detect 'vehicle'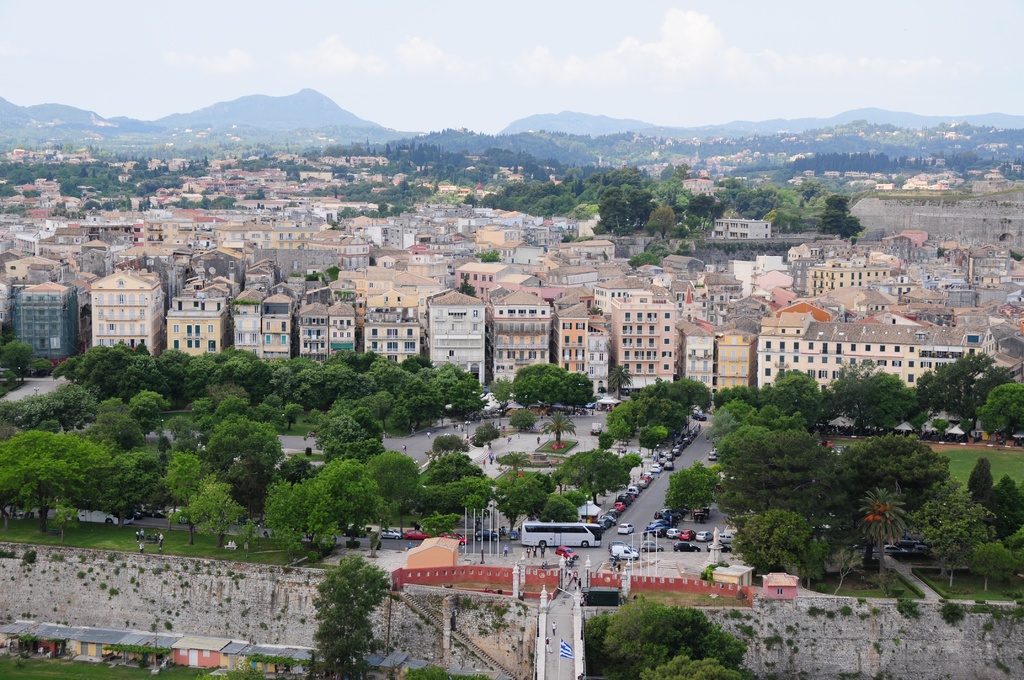
box(382, 533, 401, 540)
